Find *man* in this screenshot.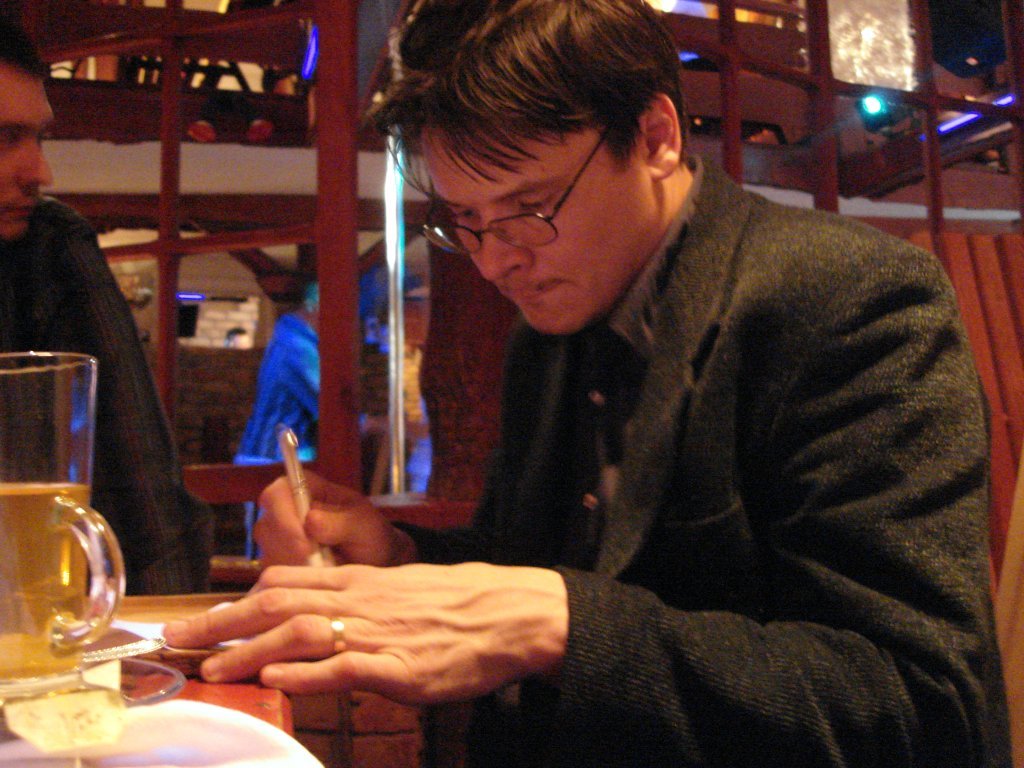
The bounding box for *man* is <bbox>0, 20, 205, 599</bbox>.
